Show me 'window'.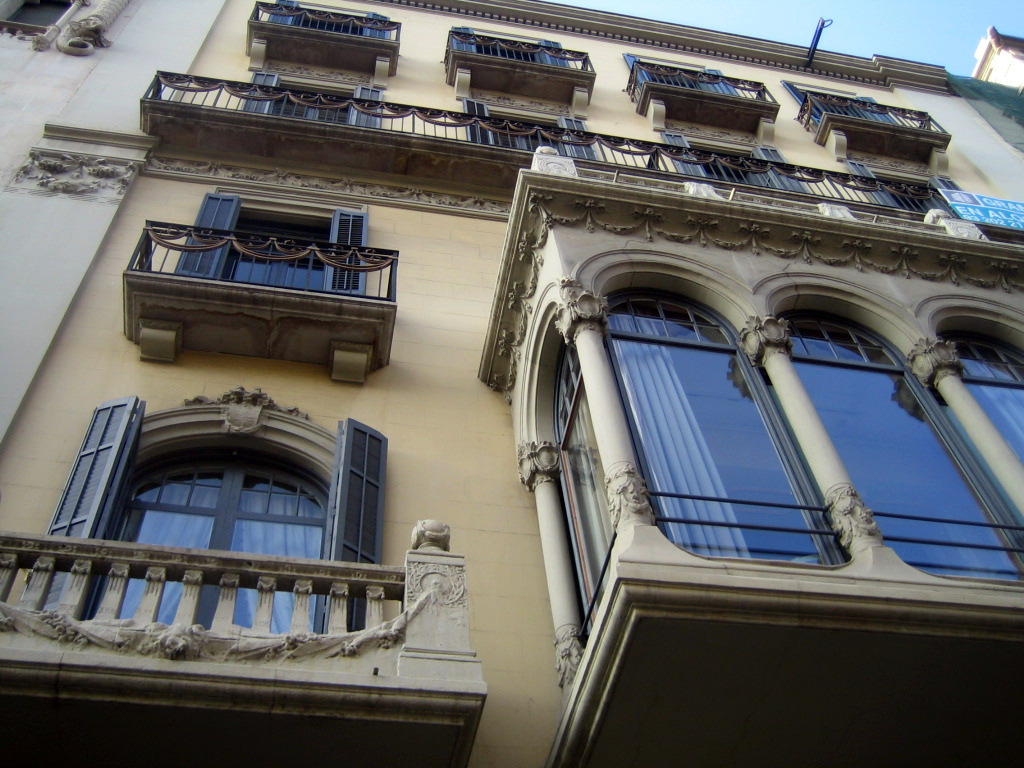
'window' is here: box=[777, 310, 1023, 581].
